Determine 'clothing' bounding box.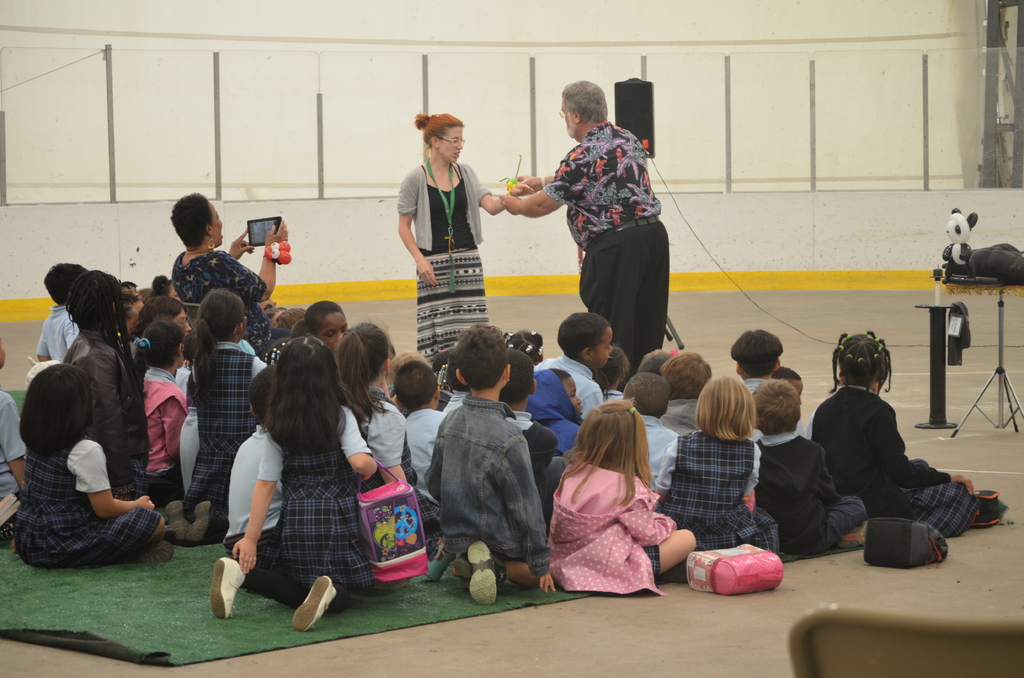
Determined: BBox(35, 295, 86, 353).
